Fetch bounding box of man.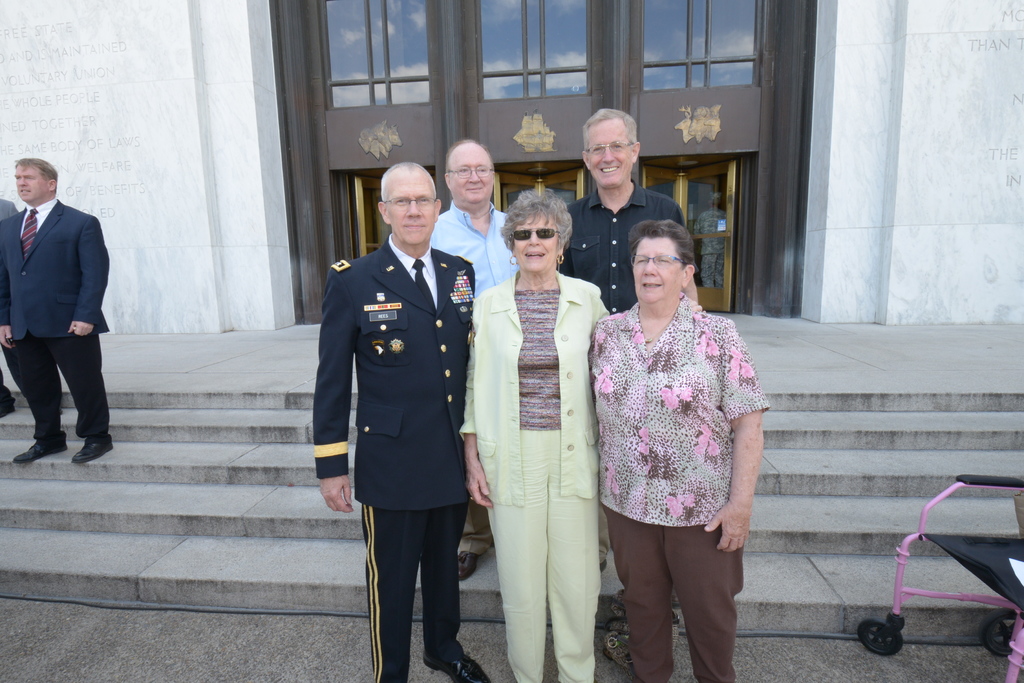
Bbox: locate(308, 162, 497, 682).
